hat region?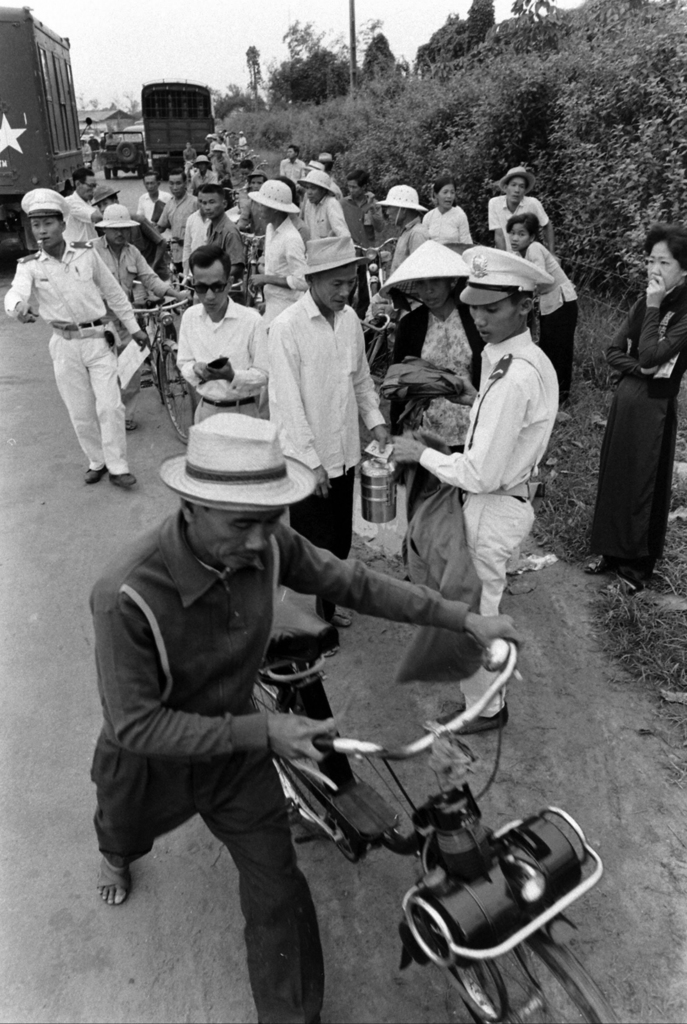
464/250/560/309
